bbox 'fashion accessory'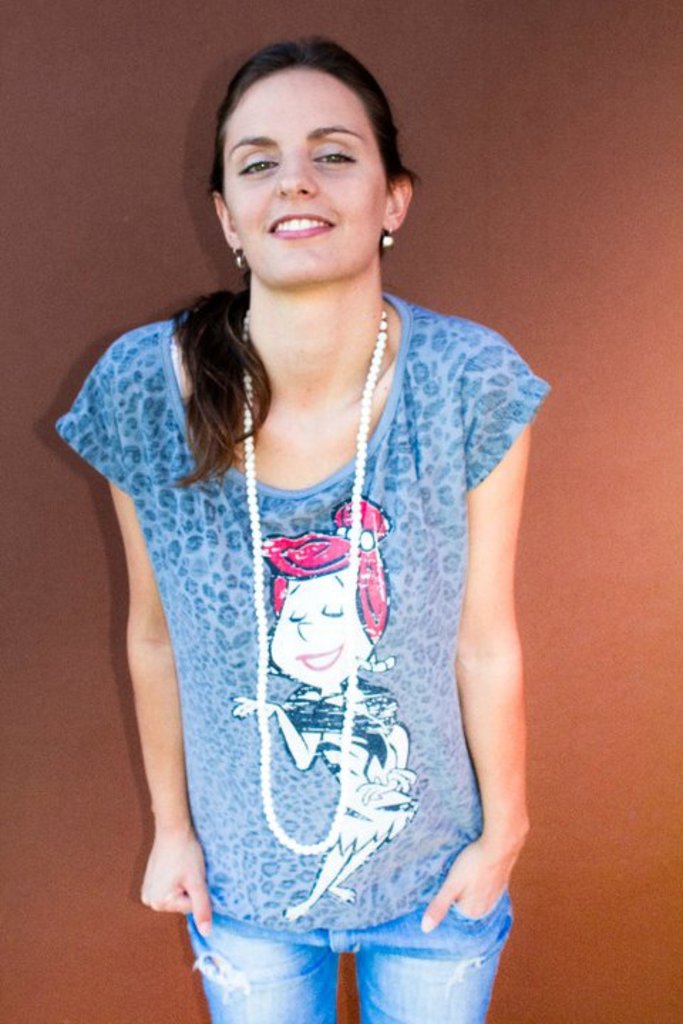
detection(380, 222, 391, 255)
